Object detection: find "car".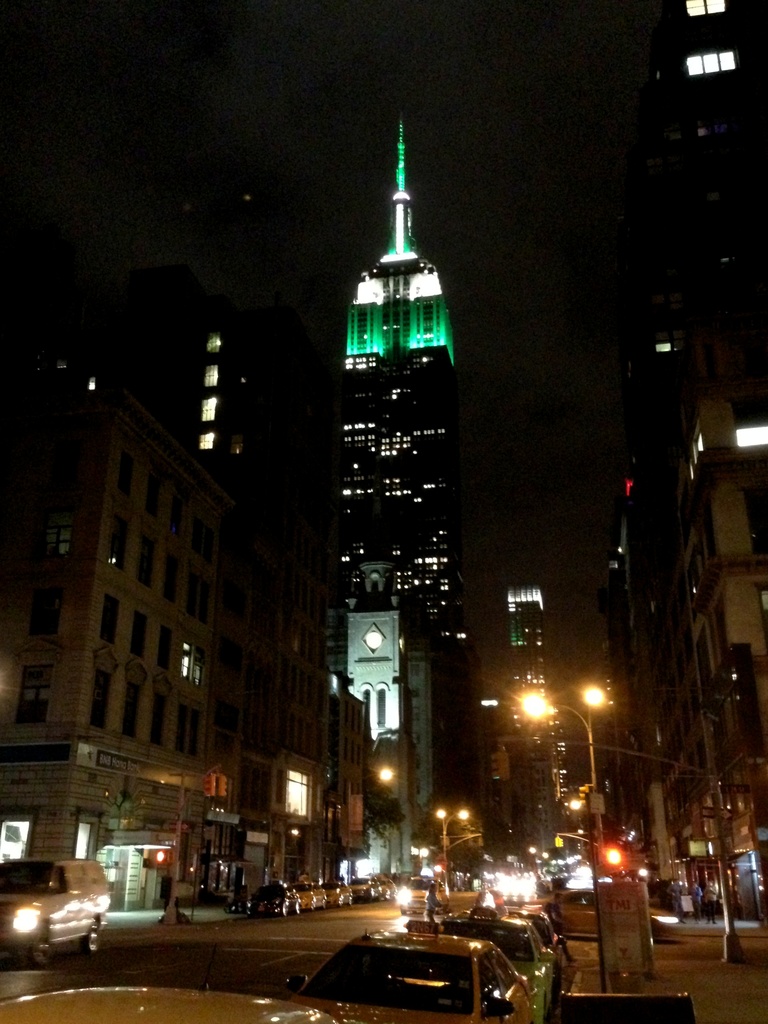
0 860 111 970.
